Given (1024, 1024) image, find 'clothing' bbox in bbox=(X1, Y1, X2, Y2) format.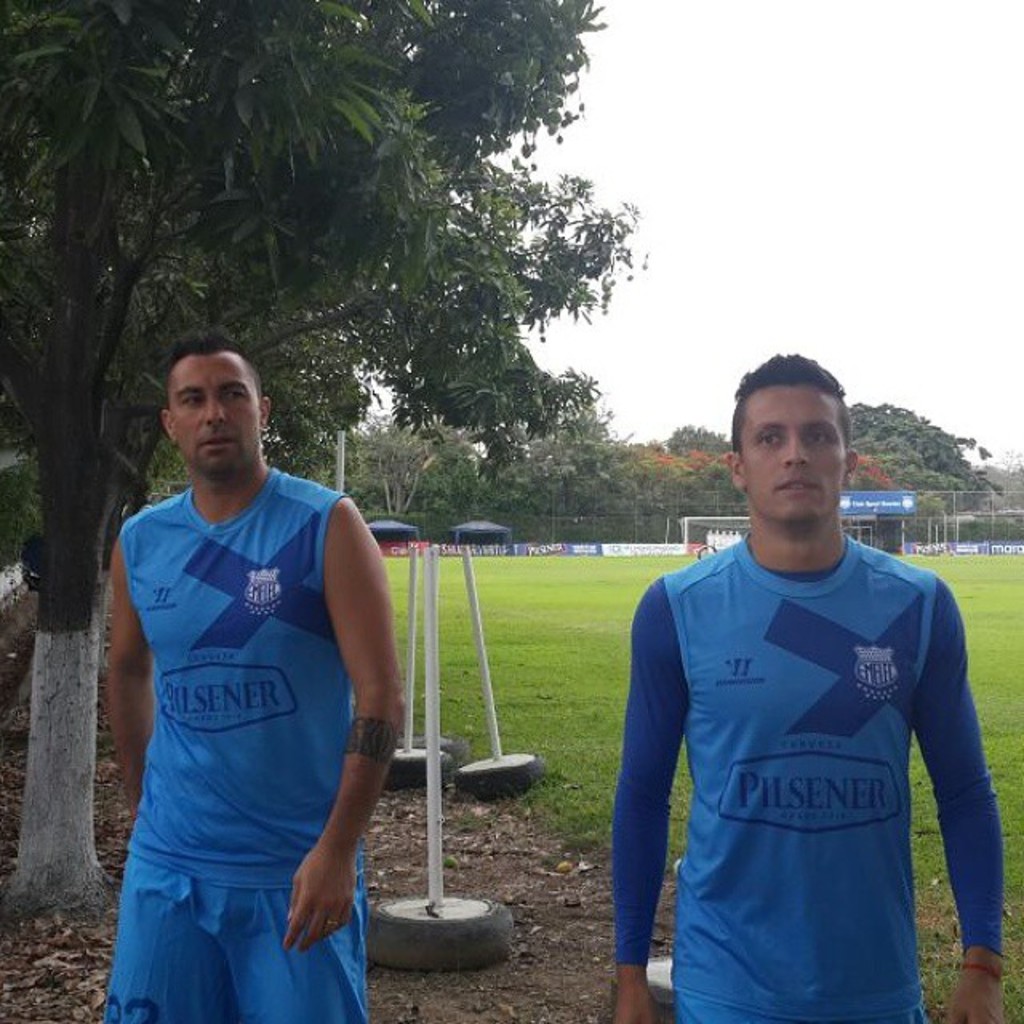
bbox=(610, 534, 1003, 1022).
